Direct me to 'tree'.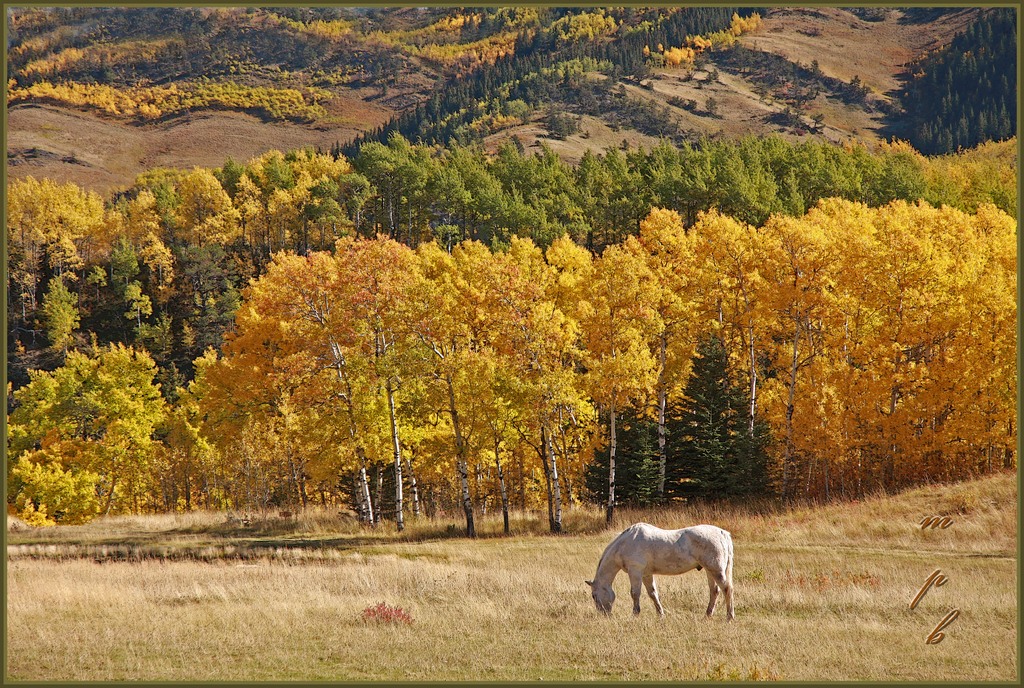
Direction: rect(31, 347, 164, 527).
